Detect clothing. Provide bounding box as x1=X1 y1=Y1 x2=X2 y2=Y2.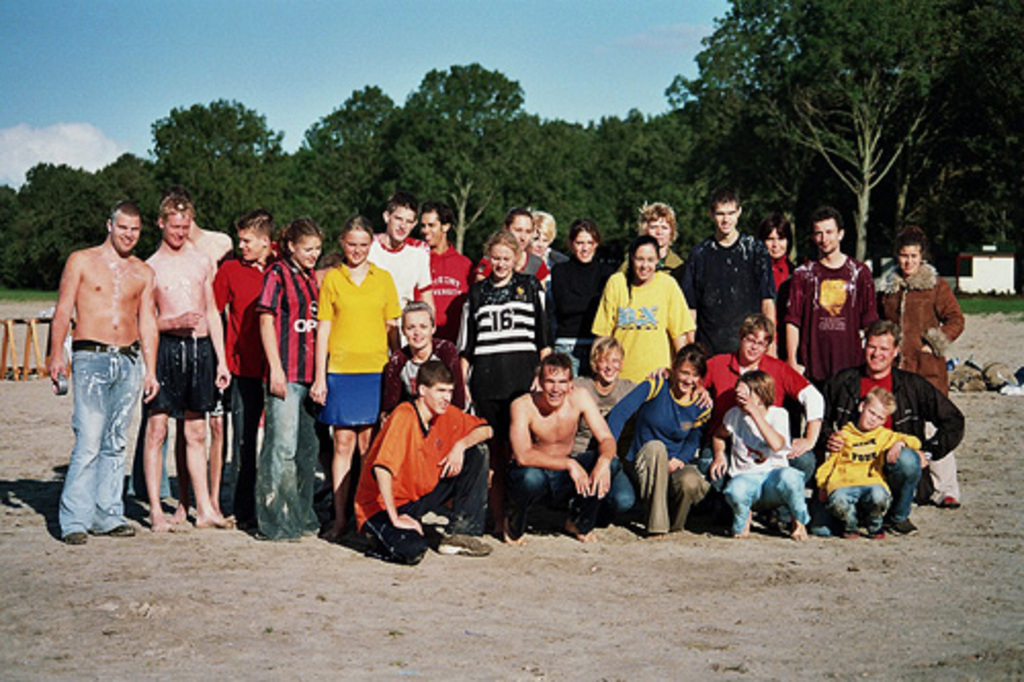
x1=811 y1=422 x2=920 y2=530.
